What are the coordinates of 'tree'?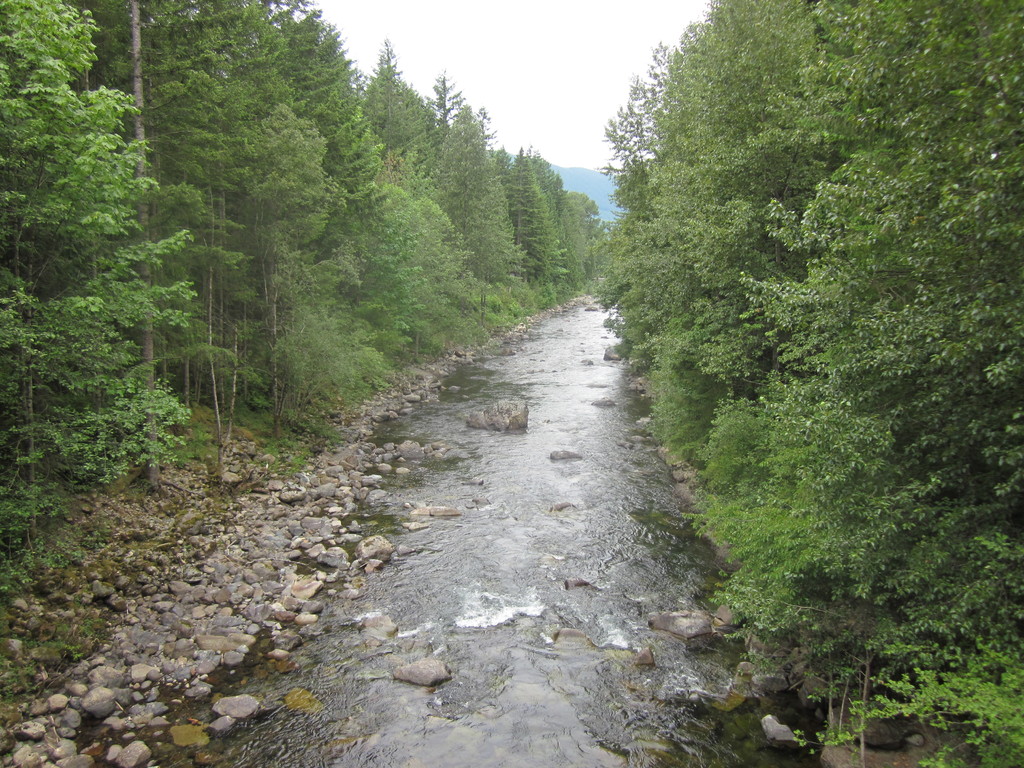
locate(556, 193, 599, 292).
